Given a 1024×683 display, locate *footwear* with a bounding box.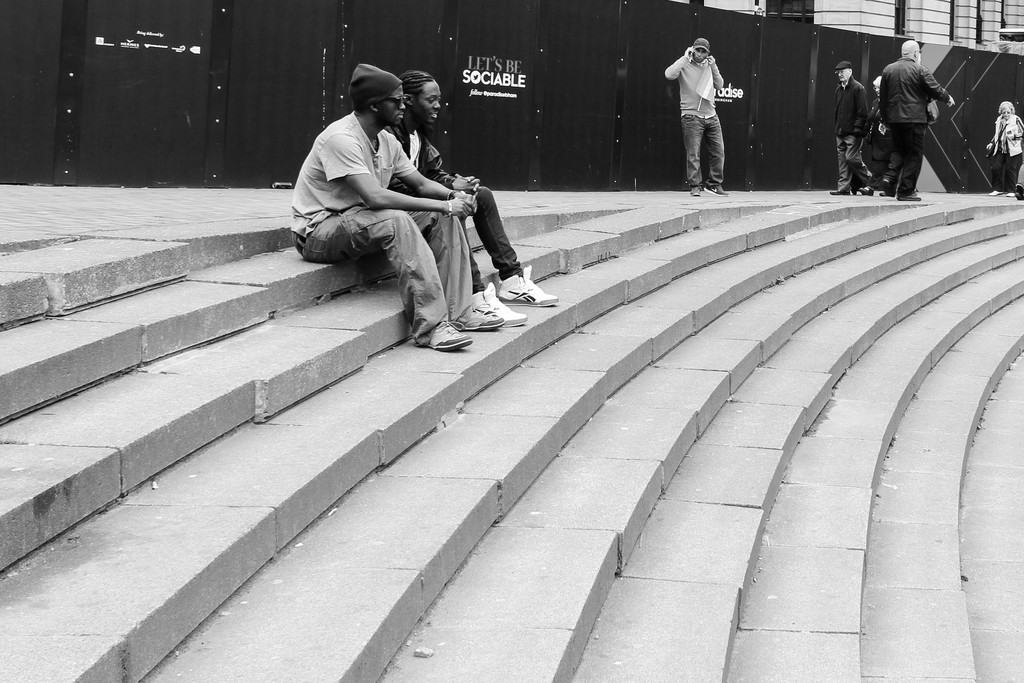
Located: crop(497, 264, 558, 304).
